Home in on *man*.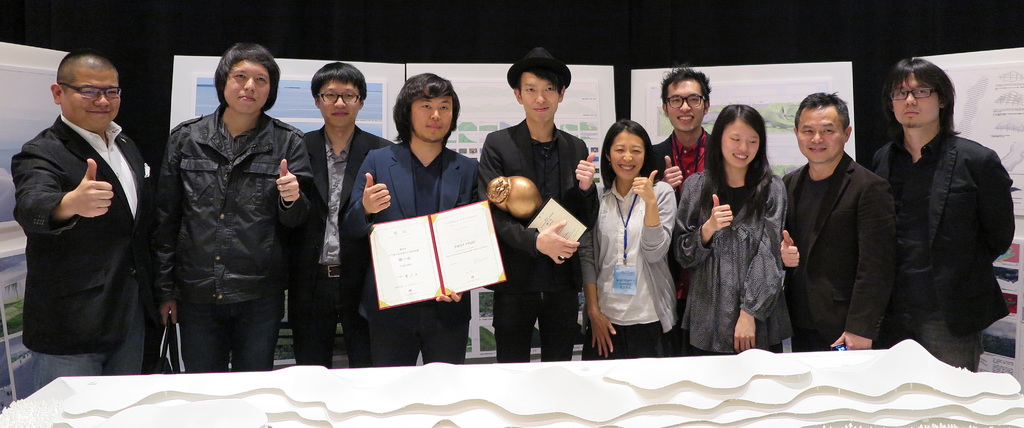
Homed in at <box>641,64,716,358</box>.
